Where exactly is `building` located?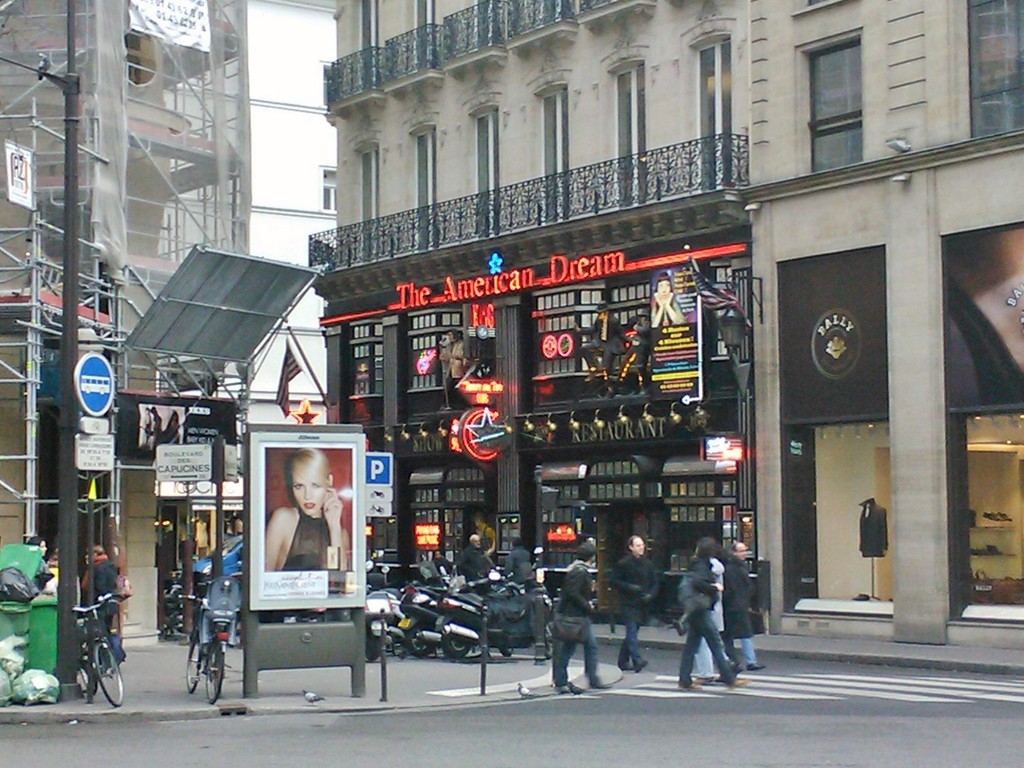
Its bounding box is <box>317,0,1023,669</box>.
